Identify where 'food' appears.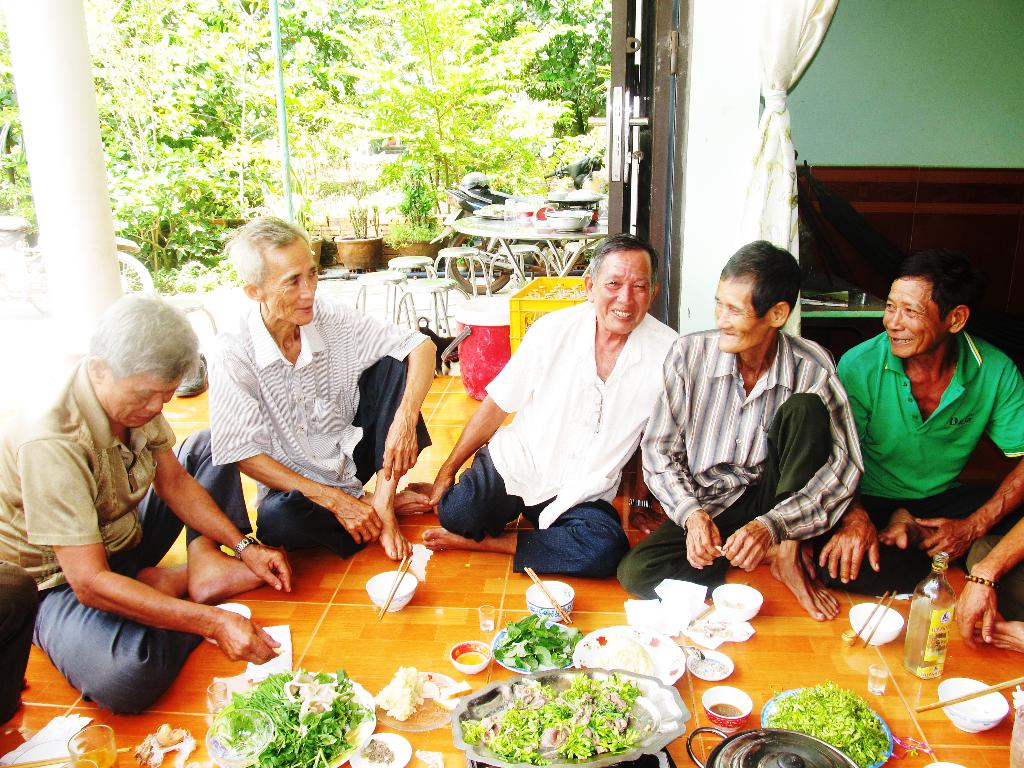
Appears at x1=496, y1=609, x2=582, y2=667.
